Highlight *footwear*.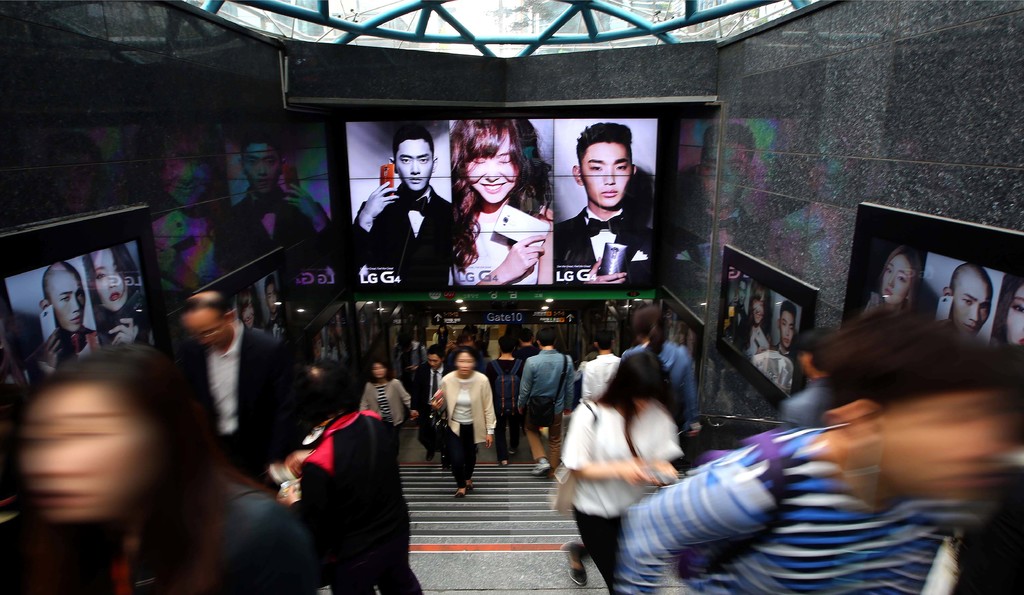
Highlighted region: x1=454 y1=487 x2=465 y2=497.
